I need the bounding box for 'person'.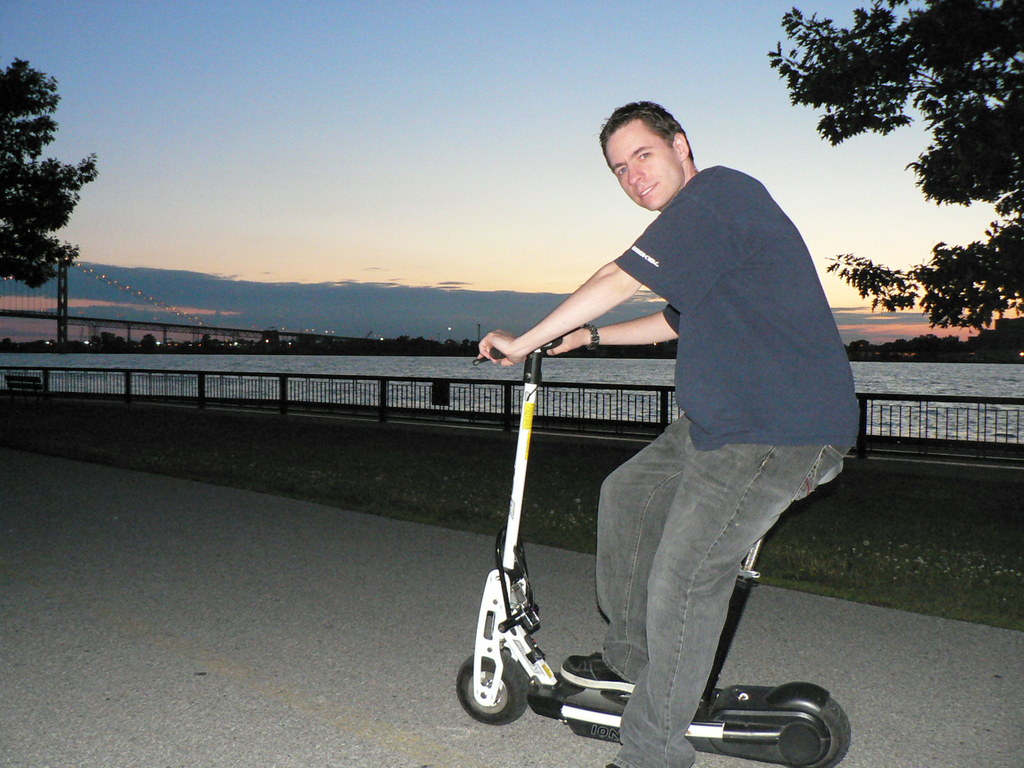
Here it is: locate(477, 102, 861, 767).
